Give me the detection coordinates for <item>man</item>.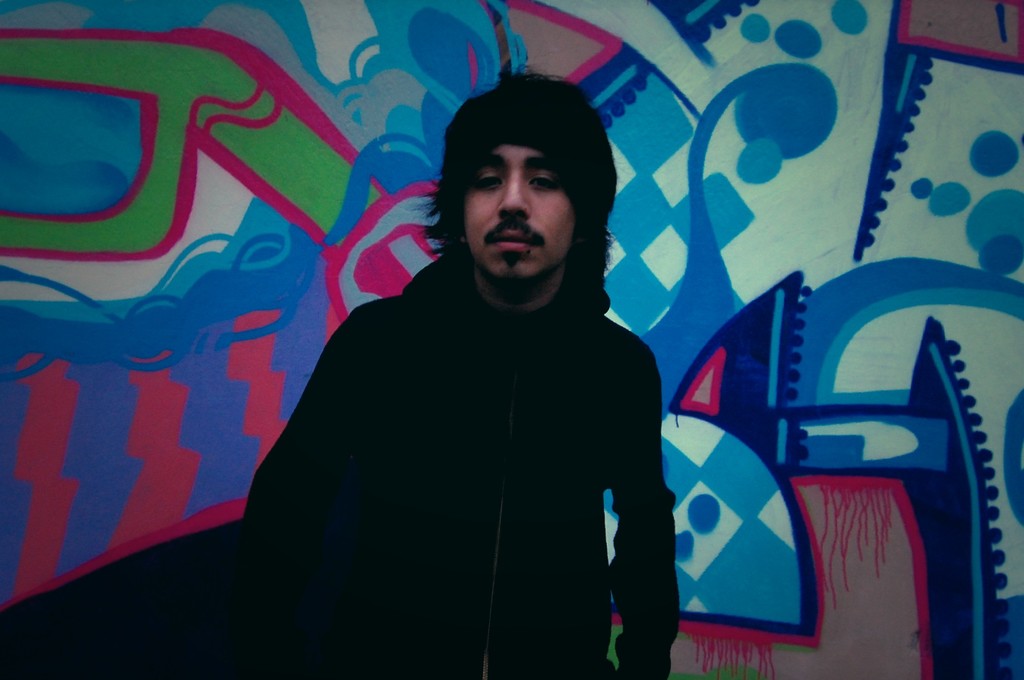
detection(193, 95, 705, 668).
